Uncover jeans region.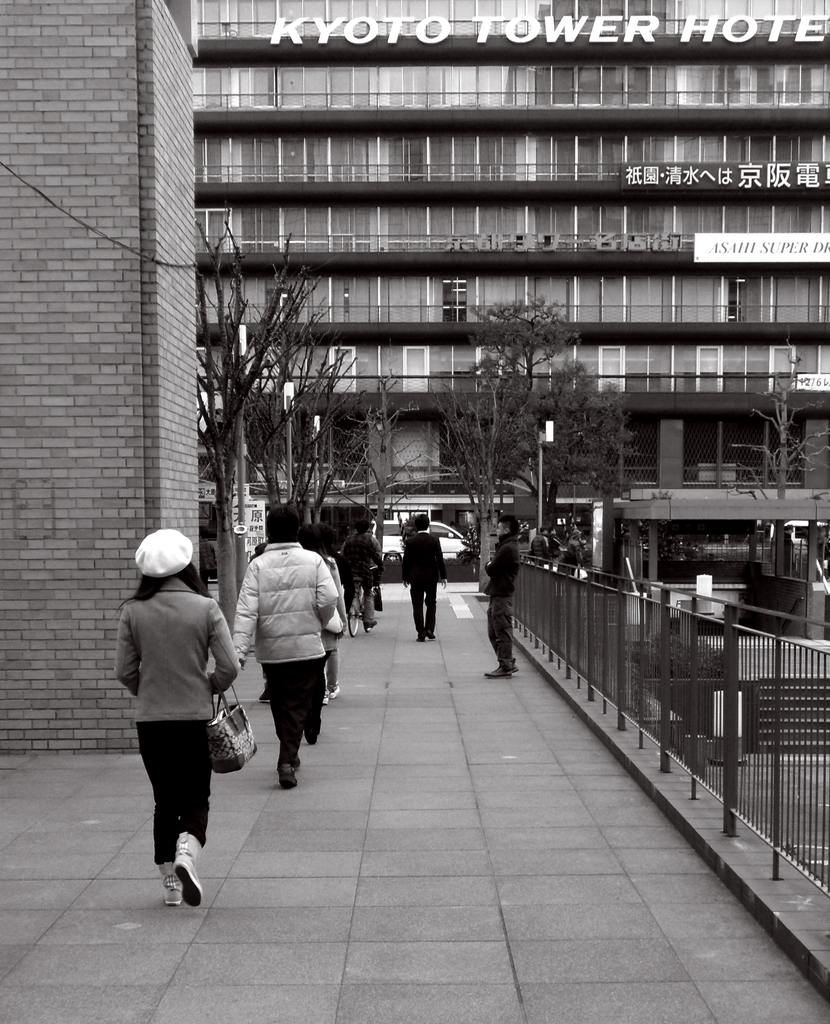
Uncovered: <box>135,726,221,868</box>.
